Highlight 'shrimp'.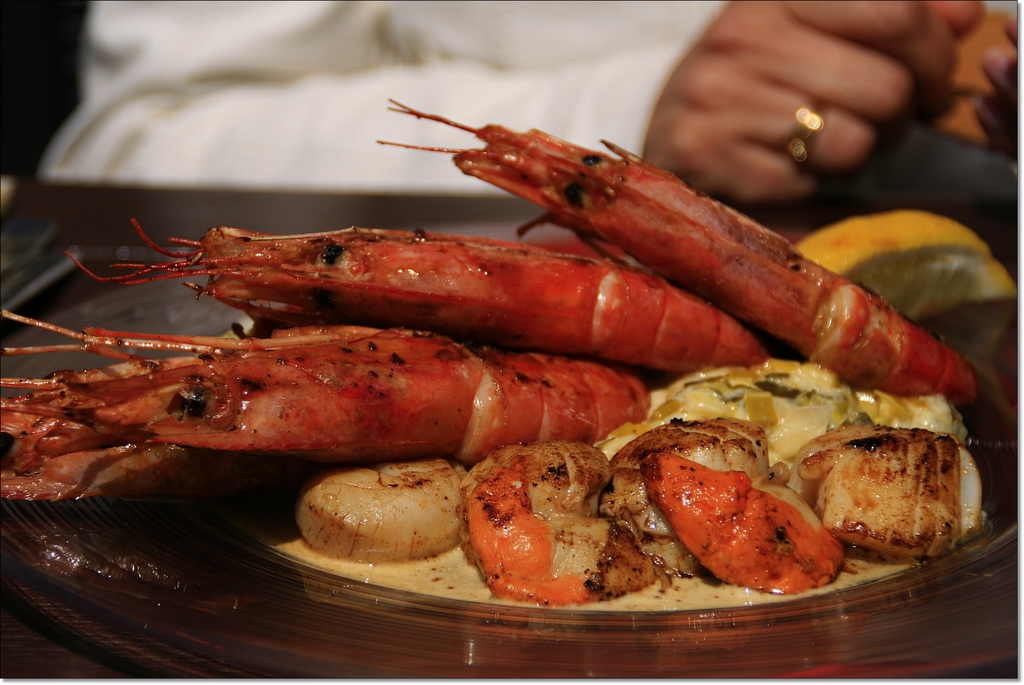
Highlighted region: locate(70, 215, 781, 378).
